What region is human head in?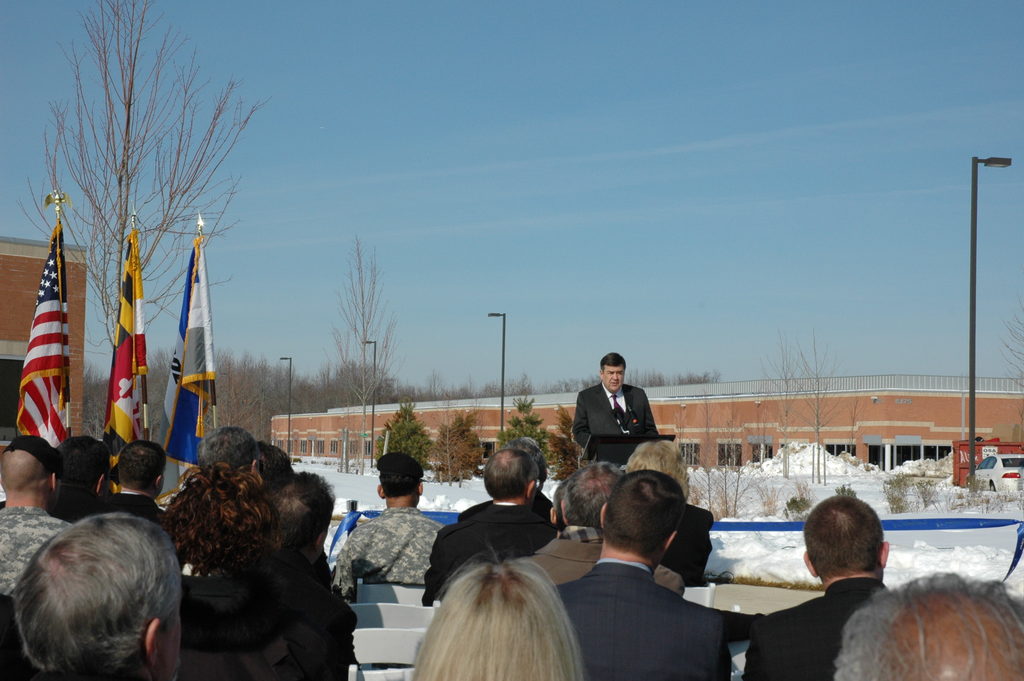
x1=803 y1=496 x2=890 y2=593.
